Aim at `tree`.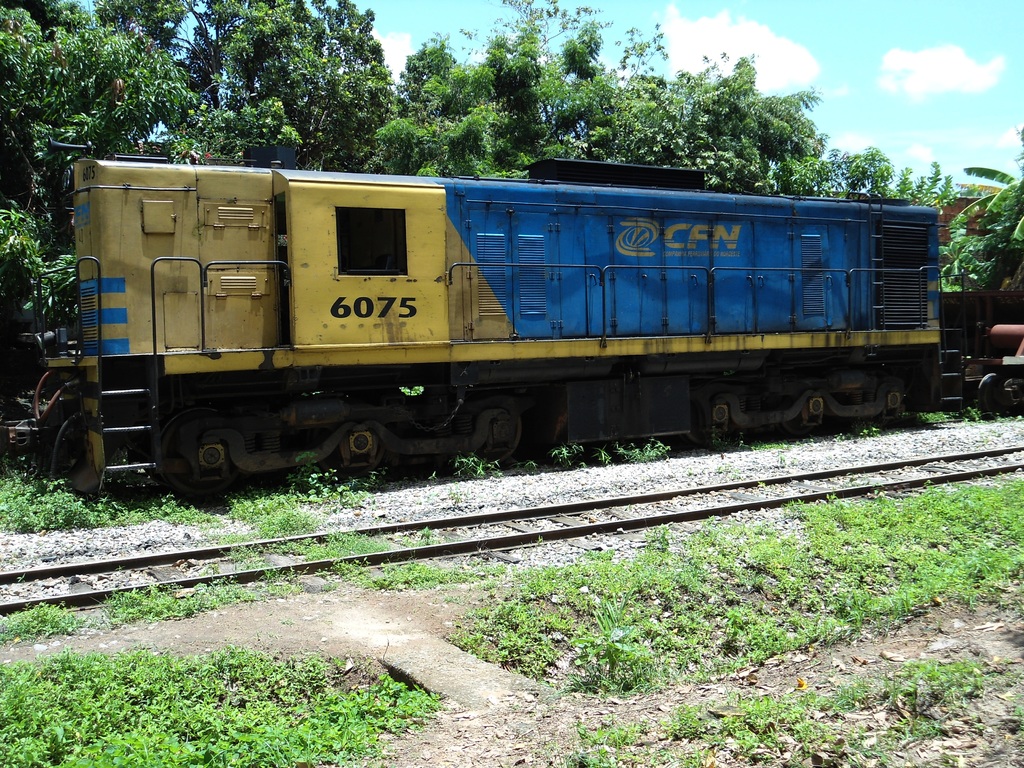
Aimed at x1=447, y1=0, x2=753, y2=86.
